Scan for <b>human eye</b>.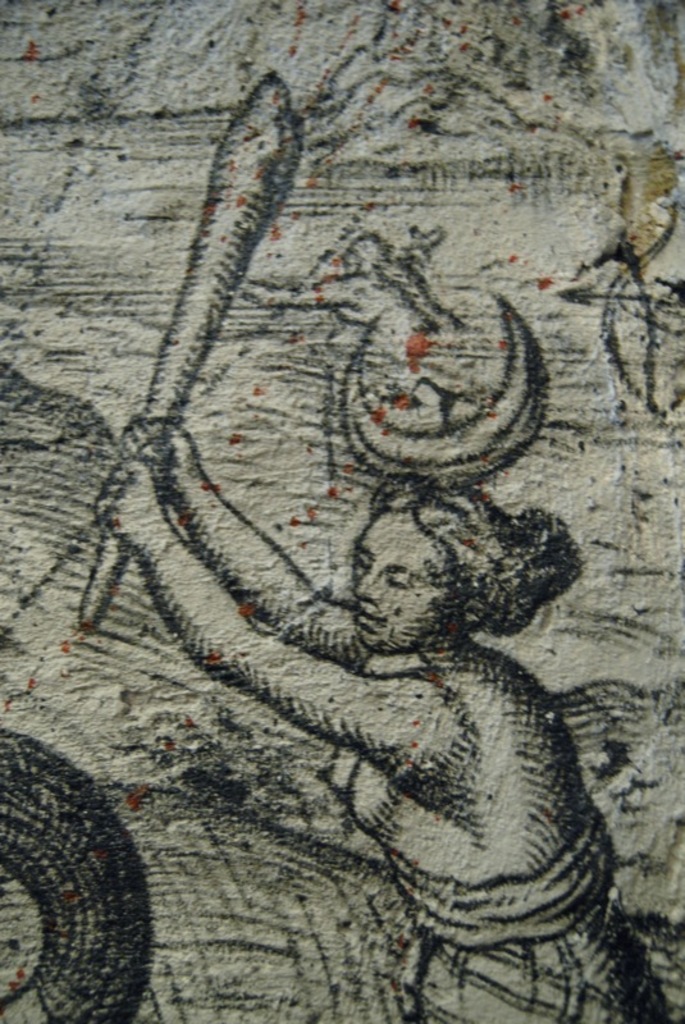
Scan result: 385, 571, 412, 590.
